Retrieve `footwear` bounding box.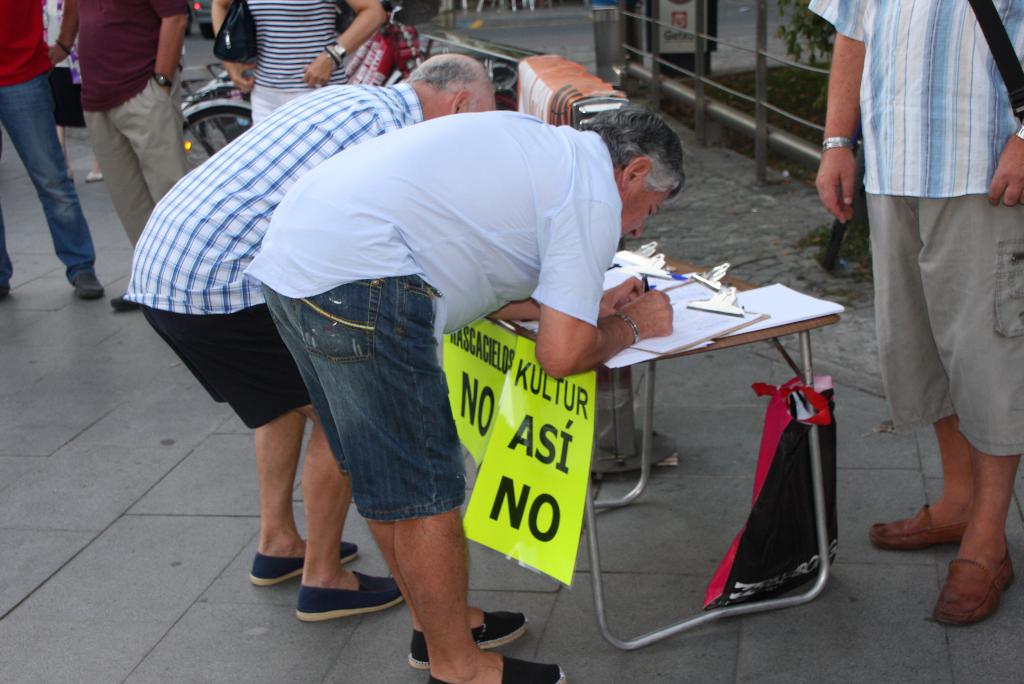
Bounding box: 929,544,1017,631.
